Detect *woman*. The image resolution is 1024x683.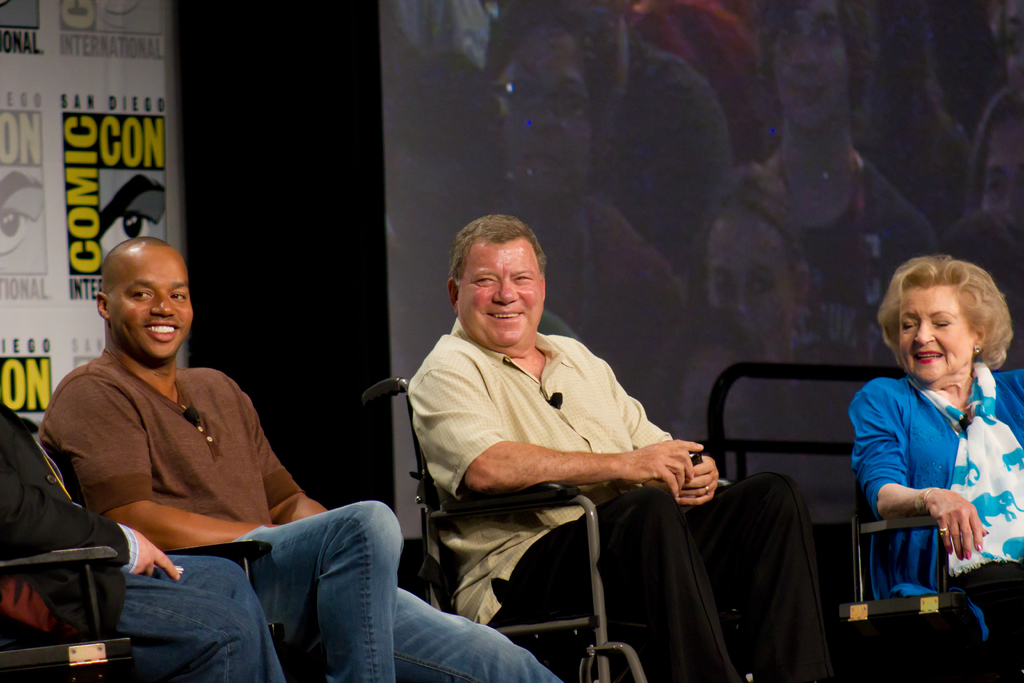
crop(695, 167, 811, 368).
